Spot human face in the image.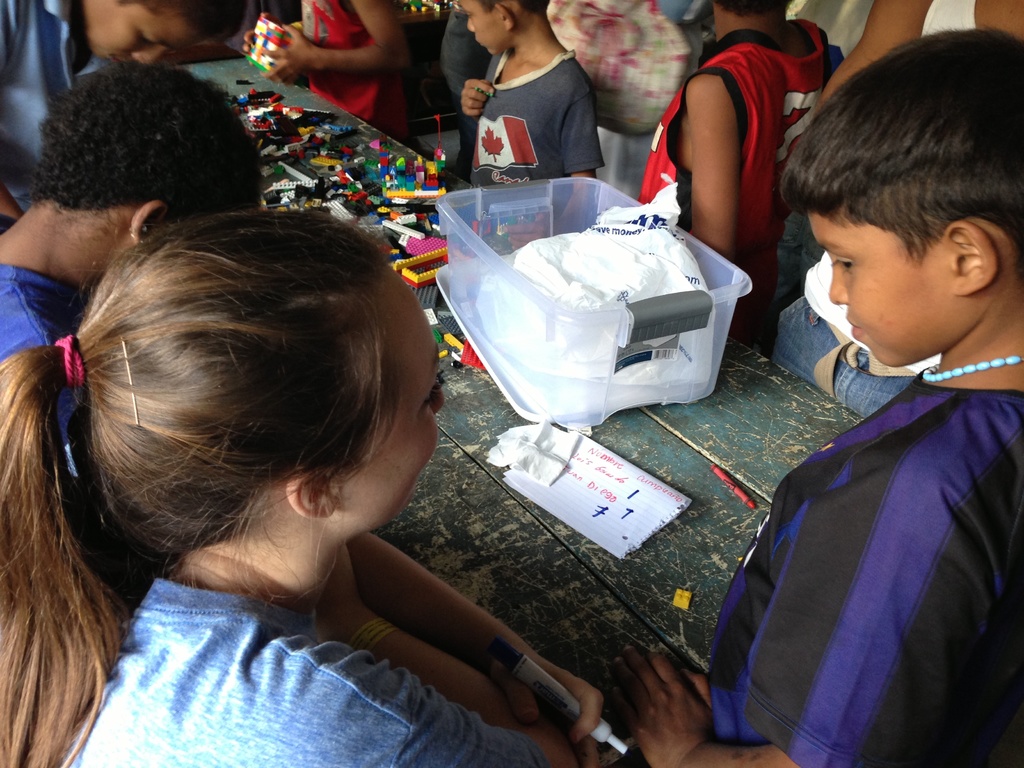
human face found at (328,265,454,531).
